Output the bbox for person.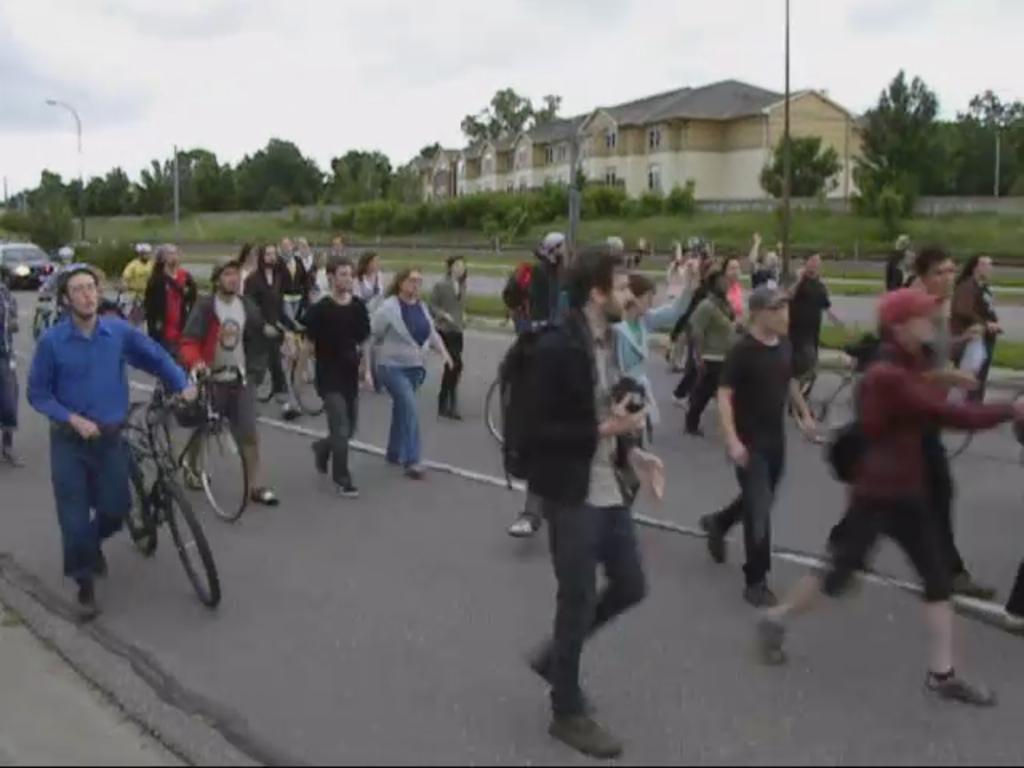
(x1=504, y1=240, x2=664, y2=755).
